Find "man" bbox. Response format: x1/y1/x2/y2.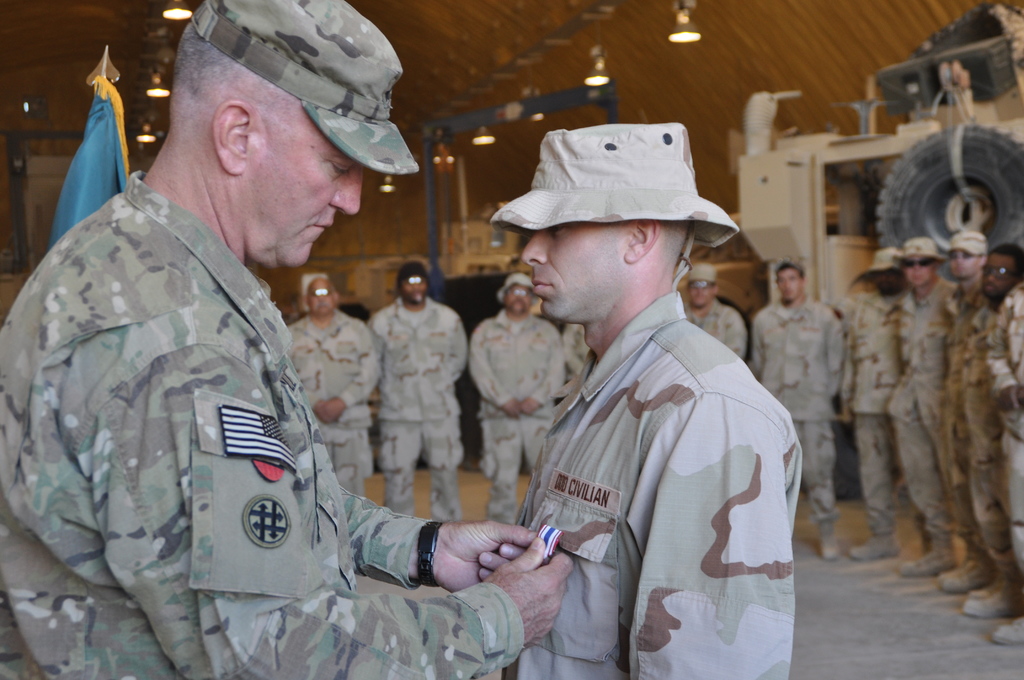
286/277/383/492.
